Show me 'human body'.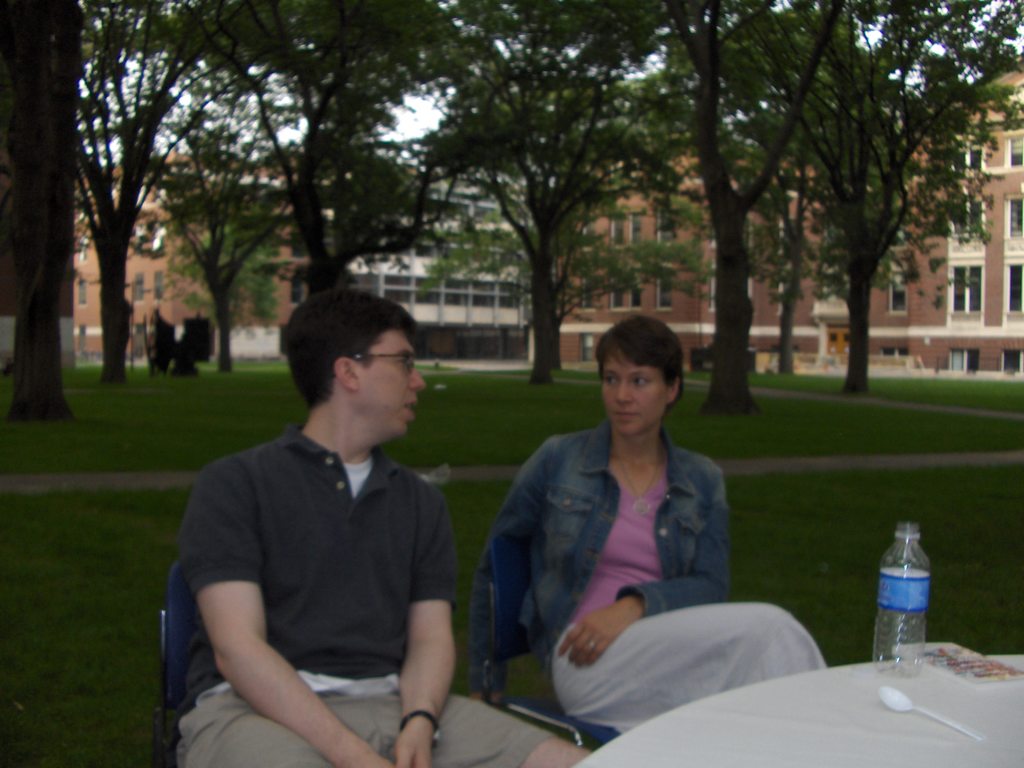
'human body' is here: bbox=[177, 290, 589, 767].
